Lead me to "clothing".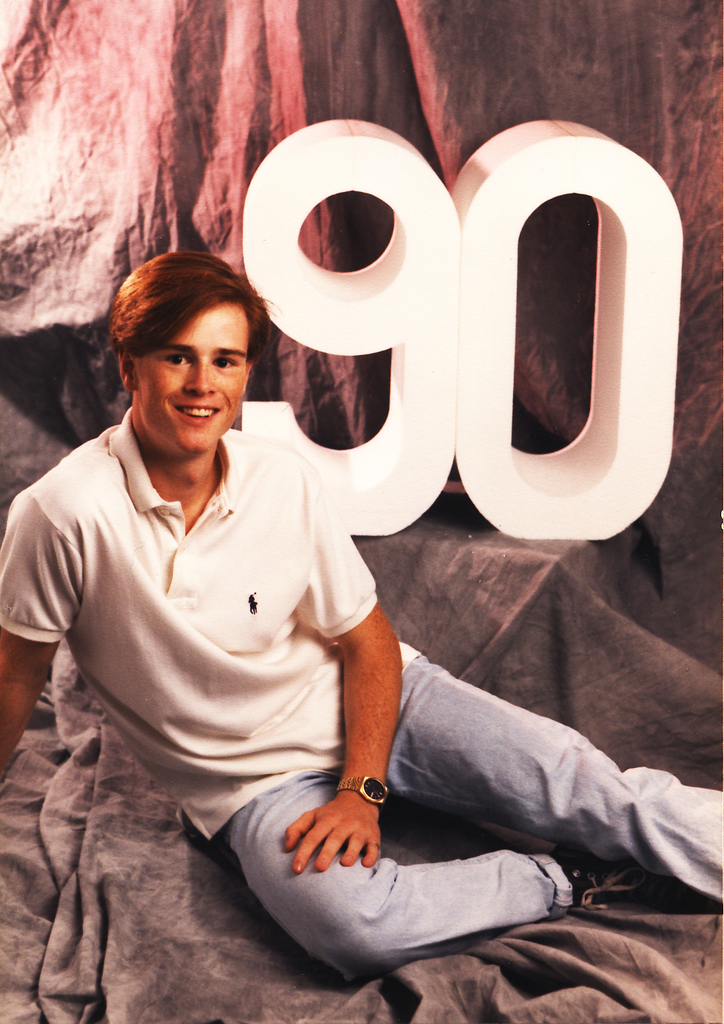
Lead to [x1=0, y1=398, x2=424, y2=840].
